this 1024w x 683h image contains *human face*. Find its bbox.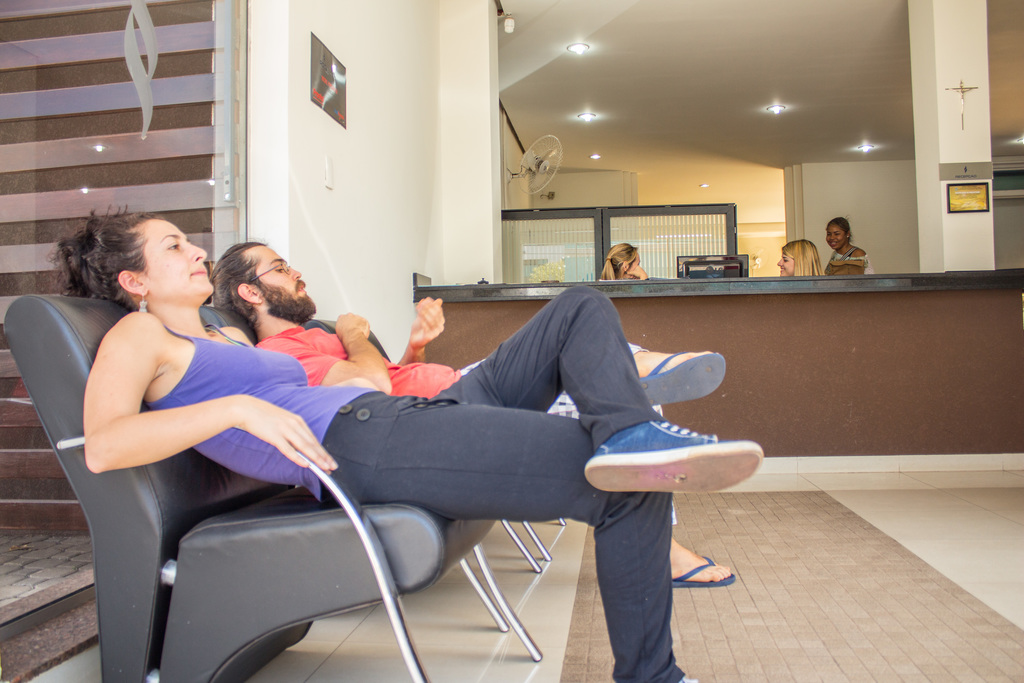
BBox(822, 223, 847, 247).
